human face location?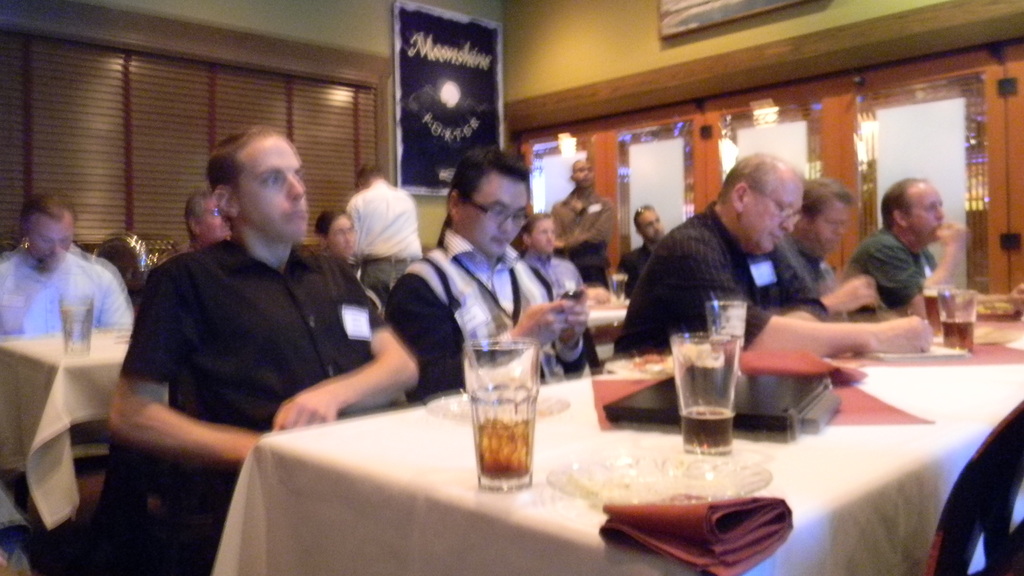
region(324, 214, 356, 259)
